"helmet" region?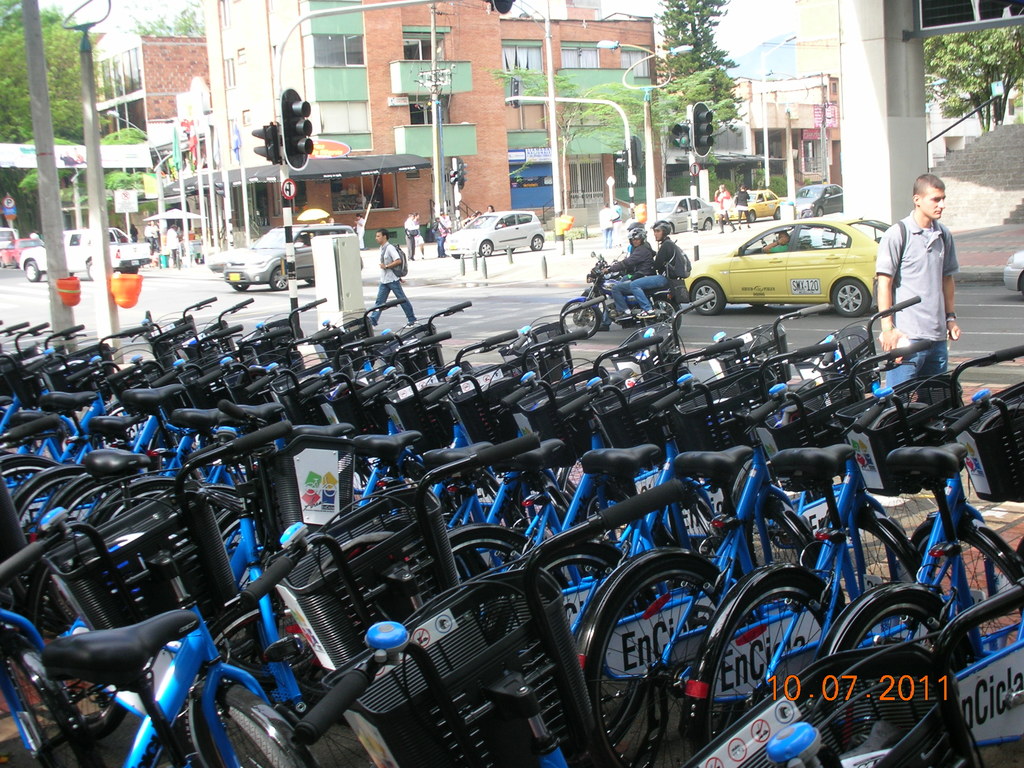
[x1=652, y1=220, x2=673, y2=243]
